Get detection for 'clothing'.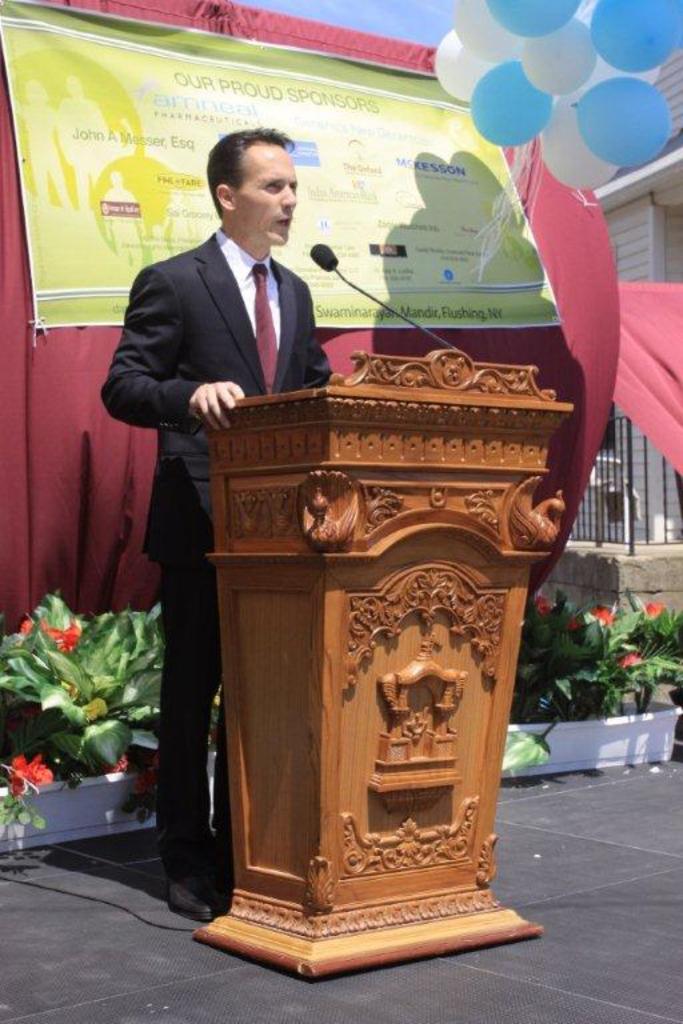
Detection: (101, 227, 333, 873).
